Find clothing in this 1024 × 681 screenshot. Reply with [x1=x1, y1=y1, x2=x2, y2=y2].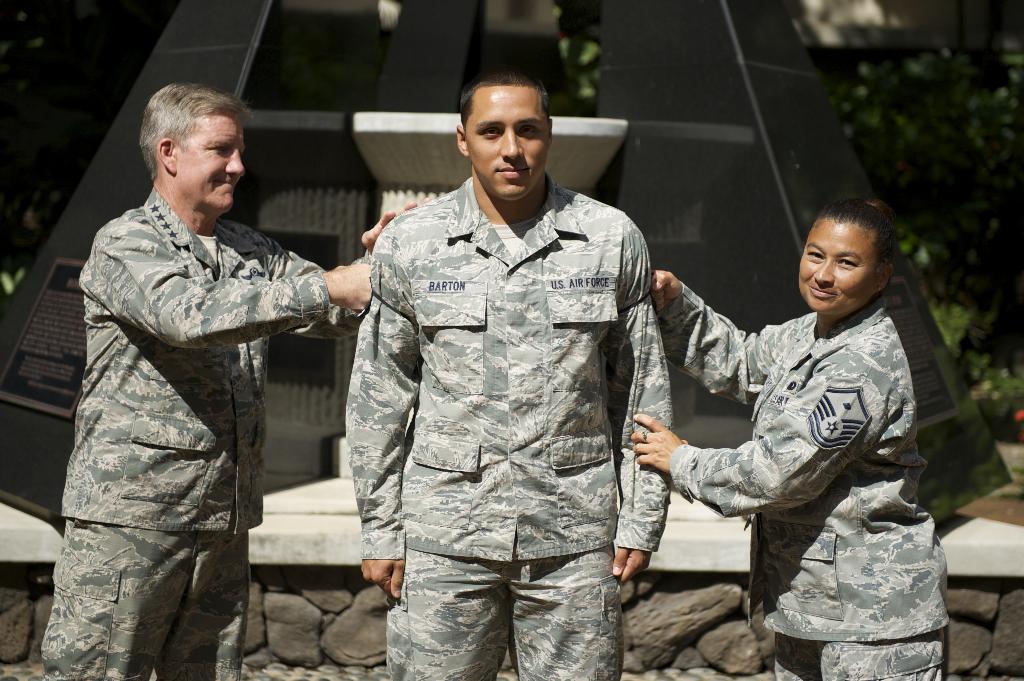
[x1=670, y1=284, x2=947, y2=638].
